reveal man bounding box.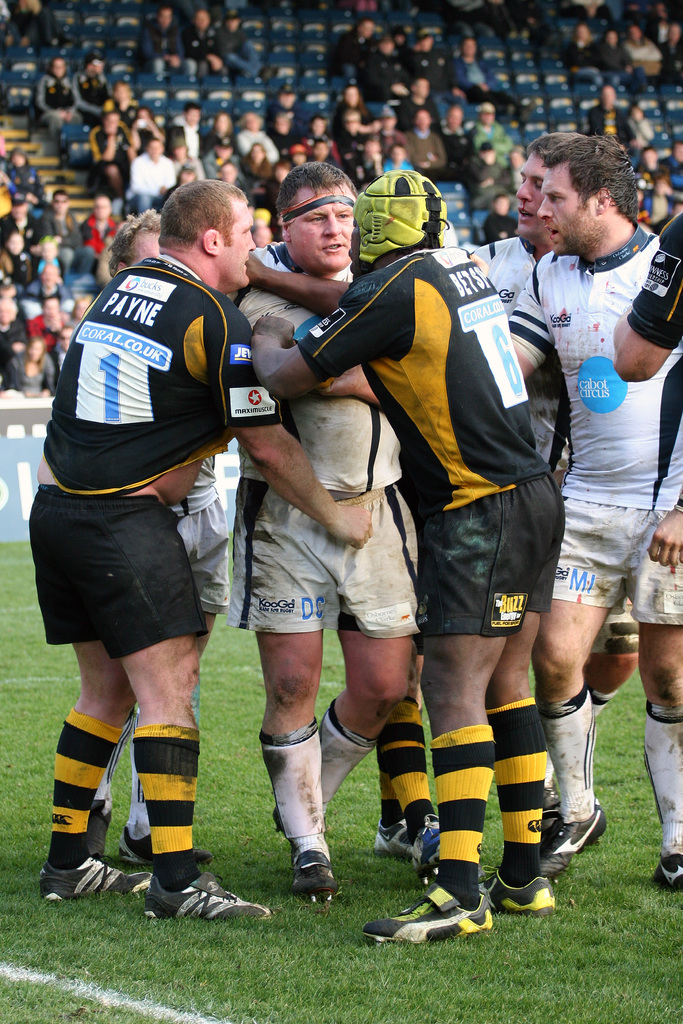
Revealed: select_region(0, 275, 26, 300).
